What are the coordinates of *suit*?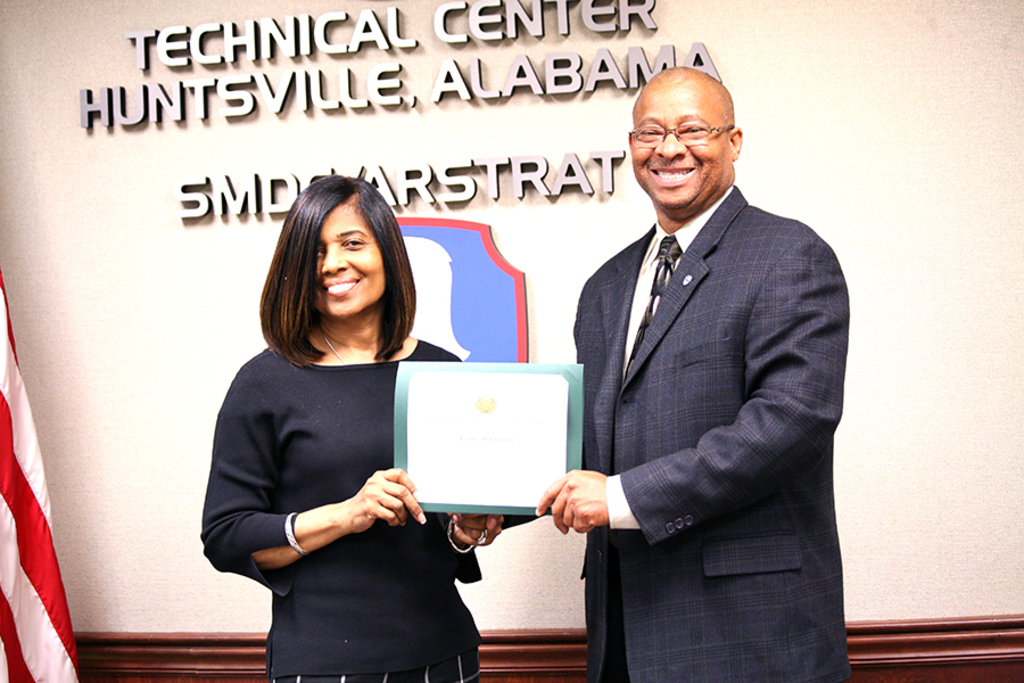
[542, 94, 851, 664].
